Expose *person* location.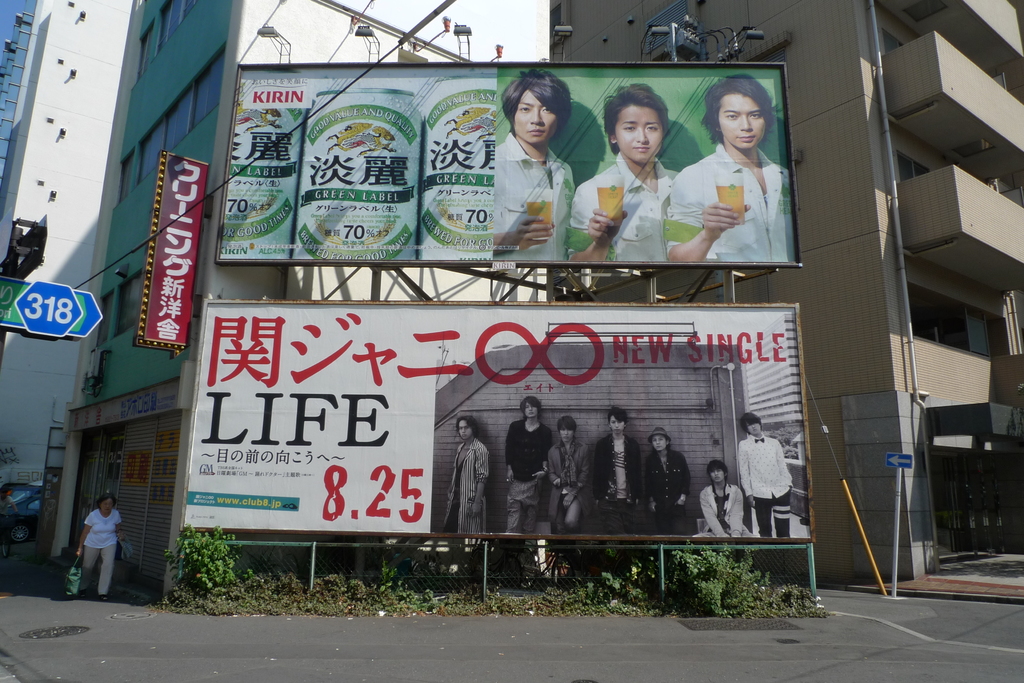
Exposed at bbox(556, 81, 670, 272).
